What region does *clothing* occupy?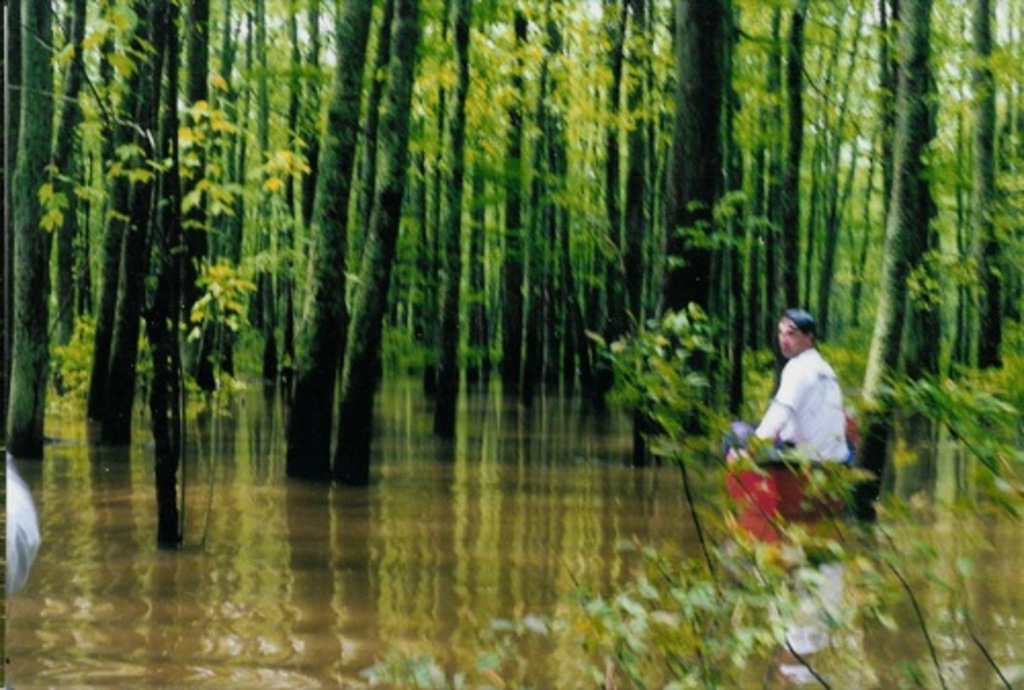
(762, 326, 862, 485).
